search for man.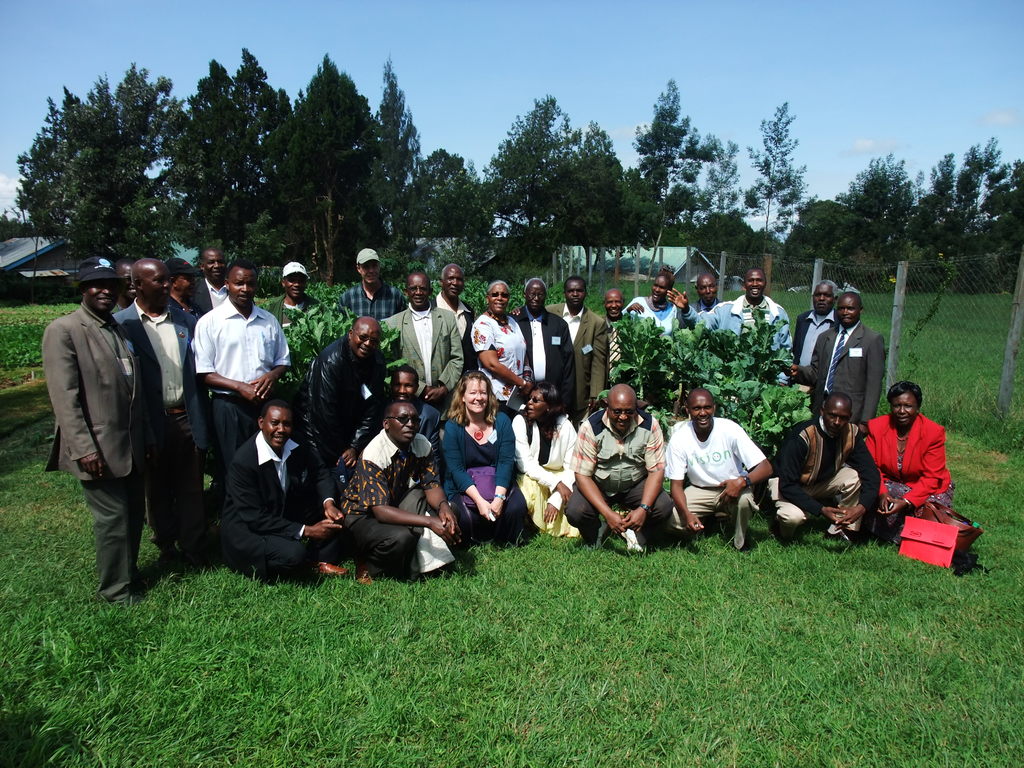
Found at Rect(374, 364, 426, 408).
